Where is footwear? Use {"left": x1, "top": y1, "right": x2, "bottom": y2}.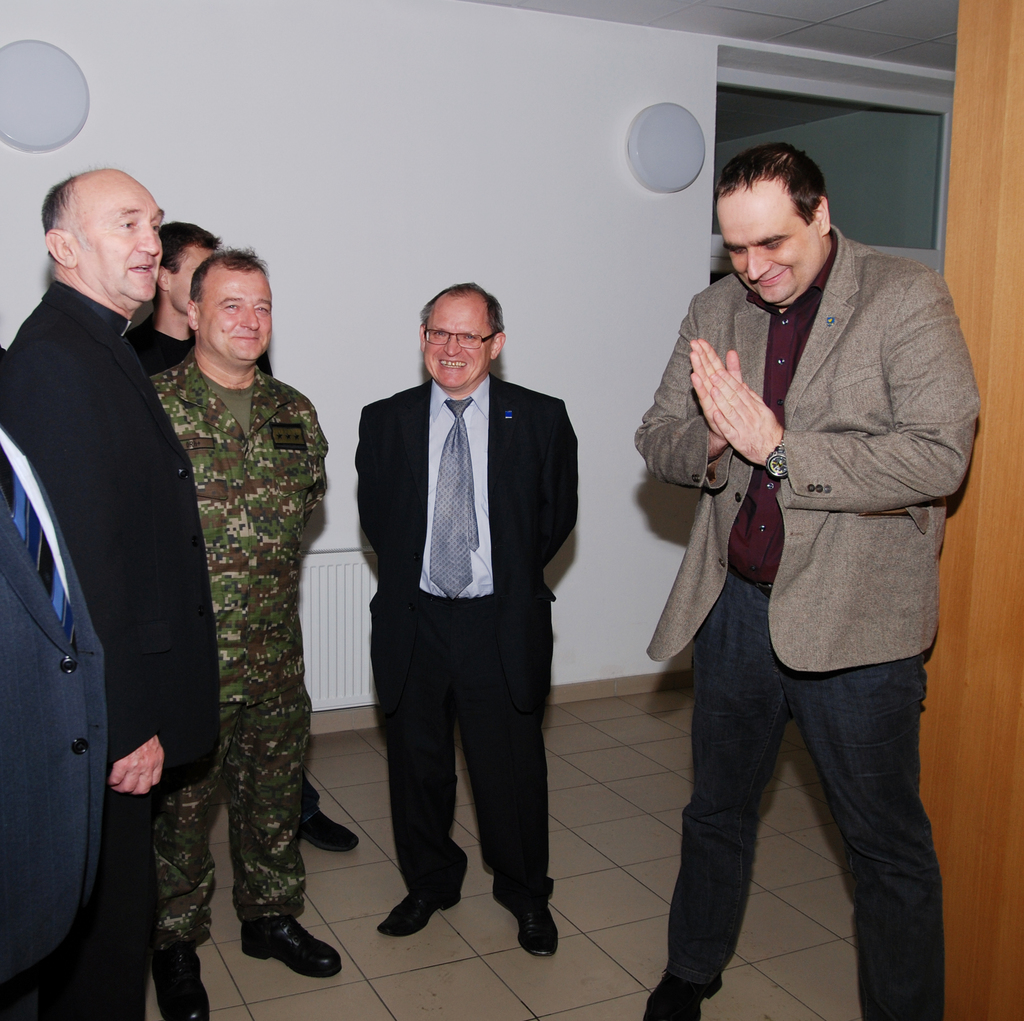
{"left": 148, "top": 946, "right": 218, "bottom": 1020}.
